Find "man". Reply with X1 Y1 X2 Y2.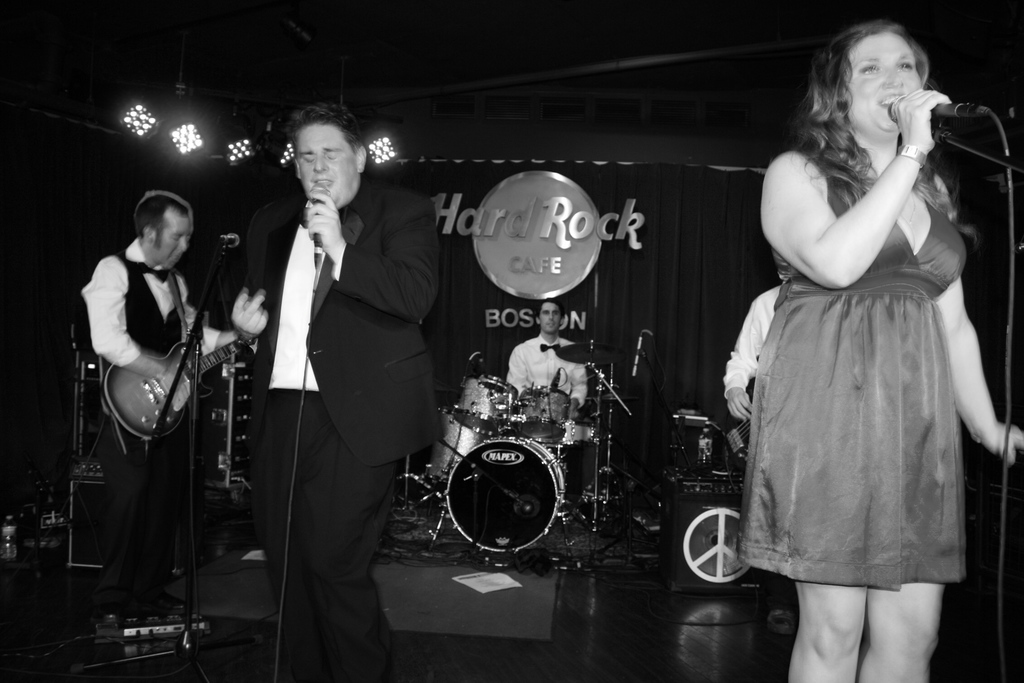
504 293 588 418.
